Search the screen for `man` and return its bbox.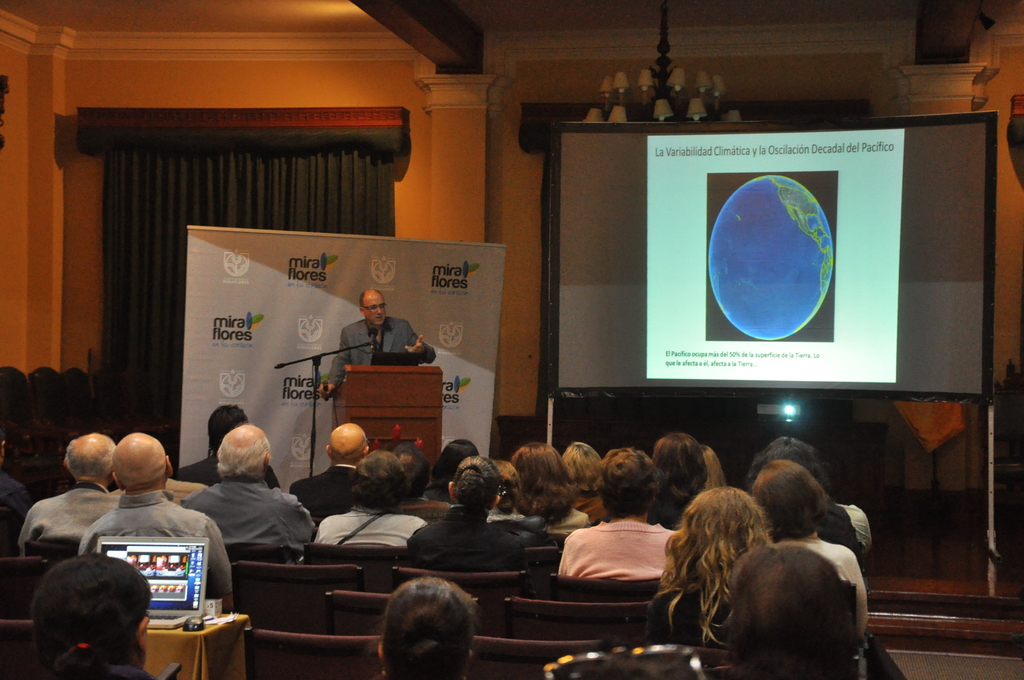
Found: [285, 421, 372, 523].
